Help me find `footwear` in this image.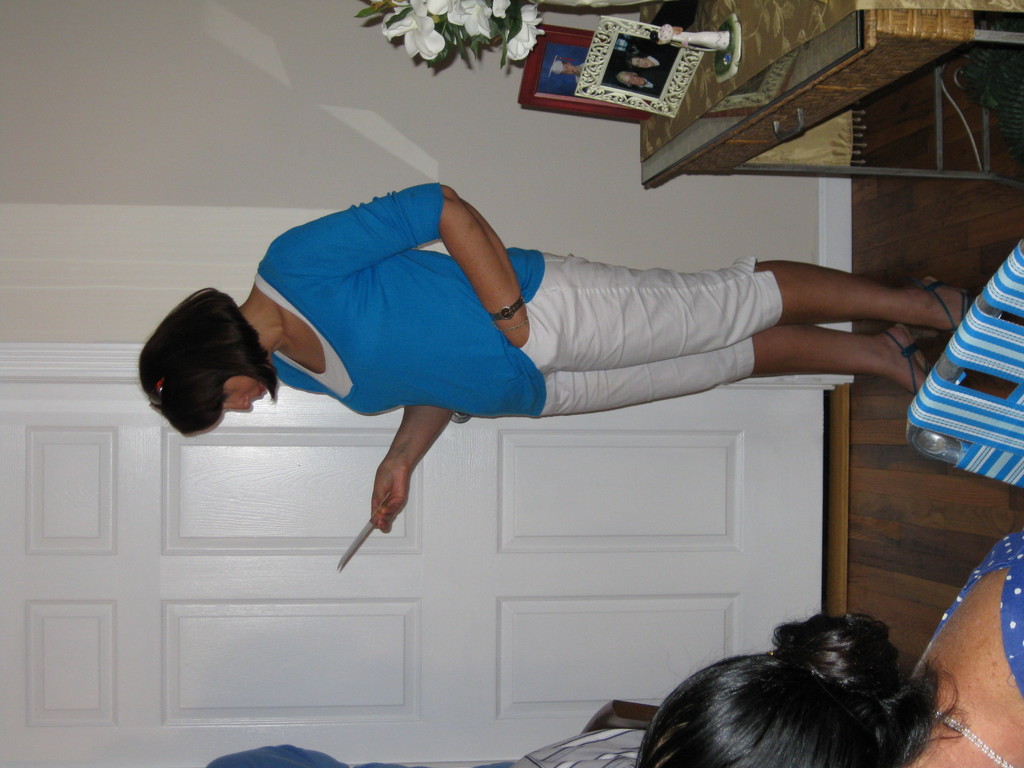
Found it: rect(885, 324, 939, 397).
